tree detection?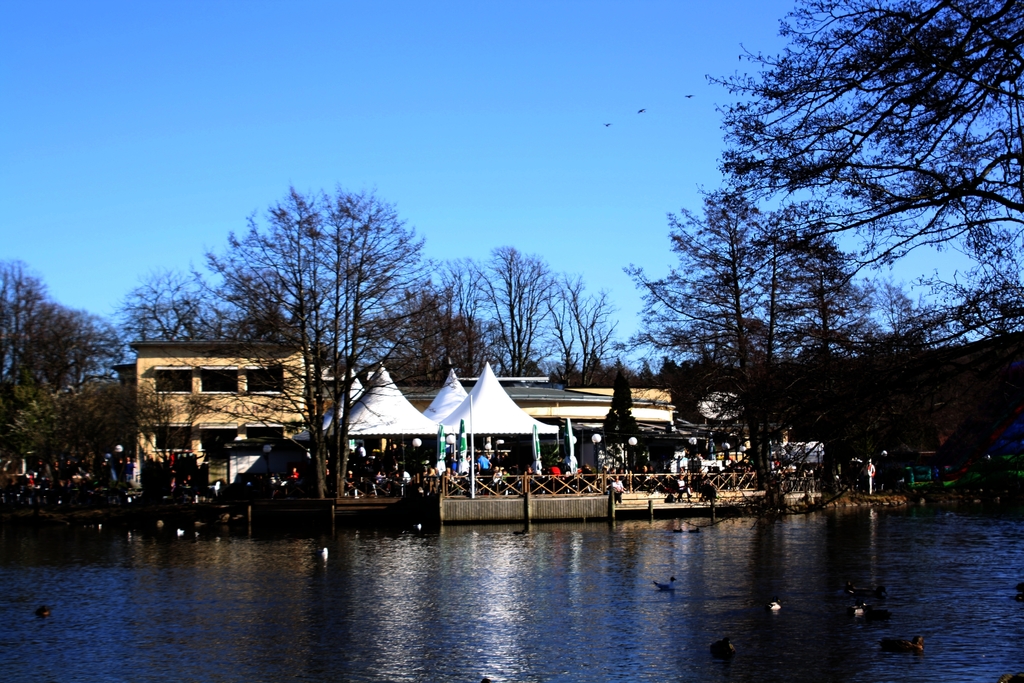
x1=116, y1=275, x2=193, y2=376
